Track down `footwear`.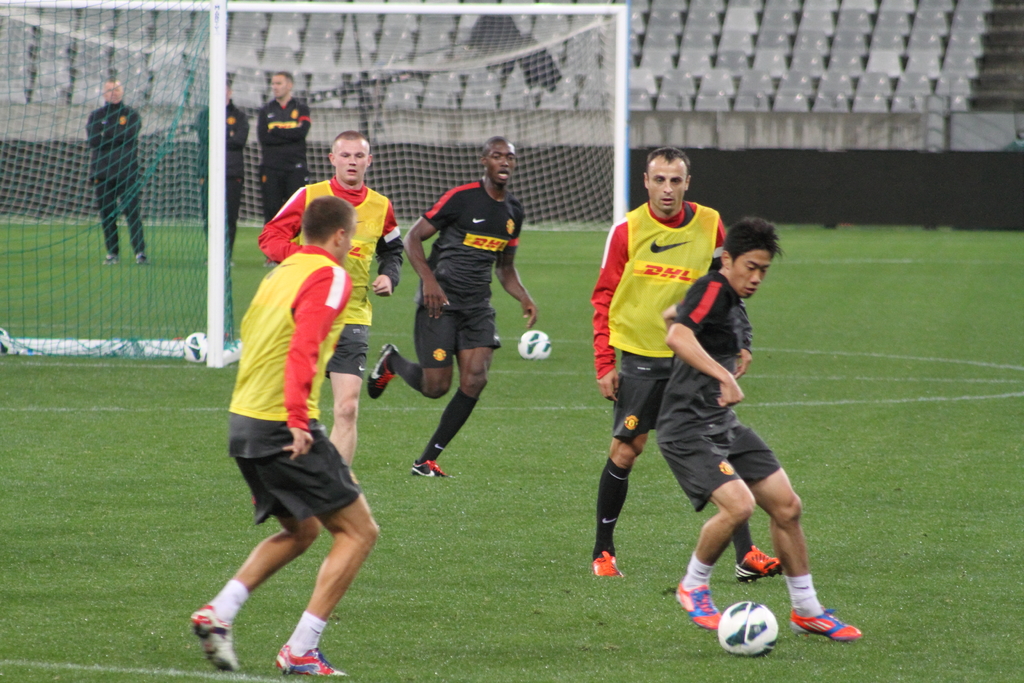
Tracked to [366, 343, 396, 399].
